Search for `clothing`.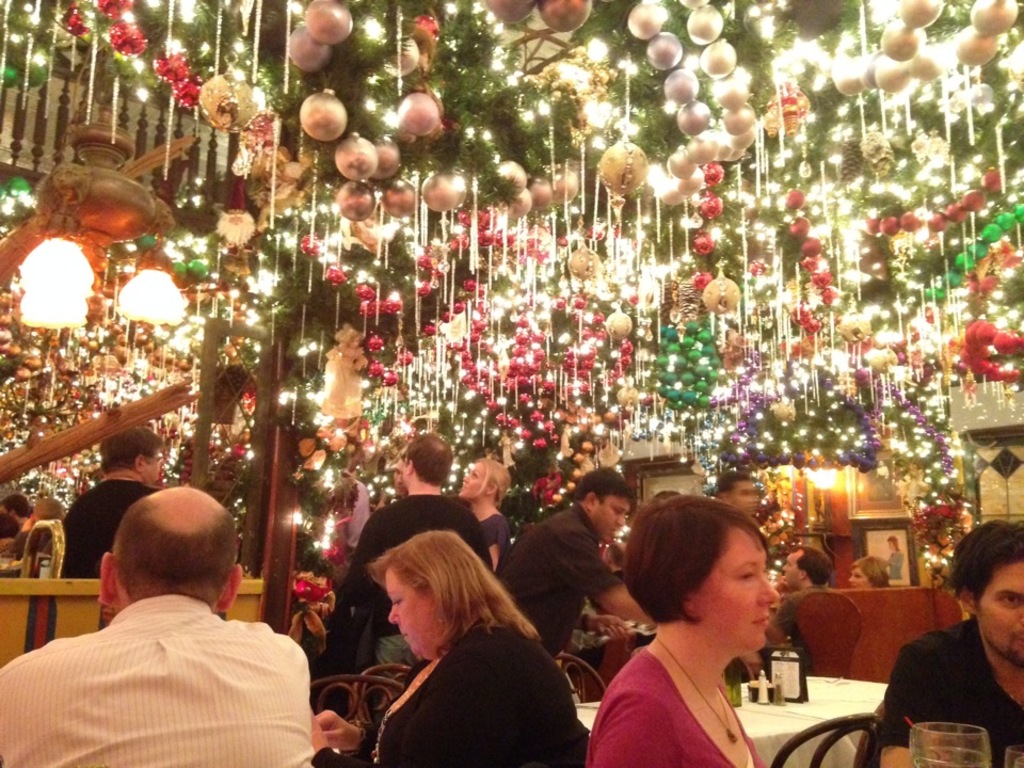
Found at 874 621 1023 746.
